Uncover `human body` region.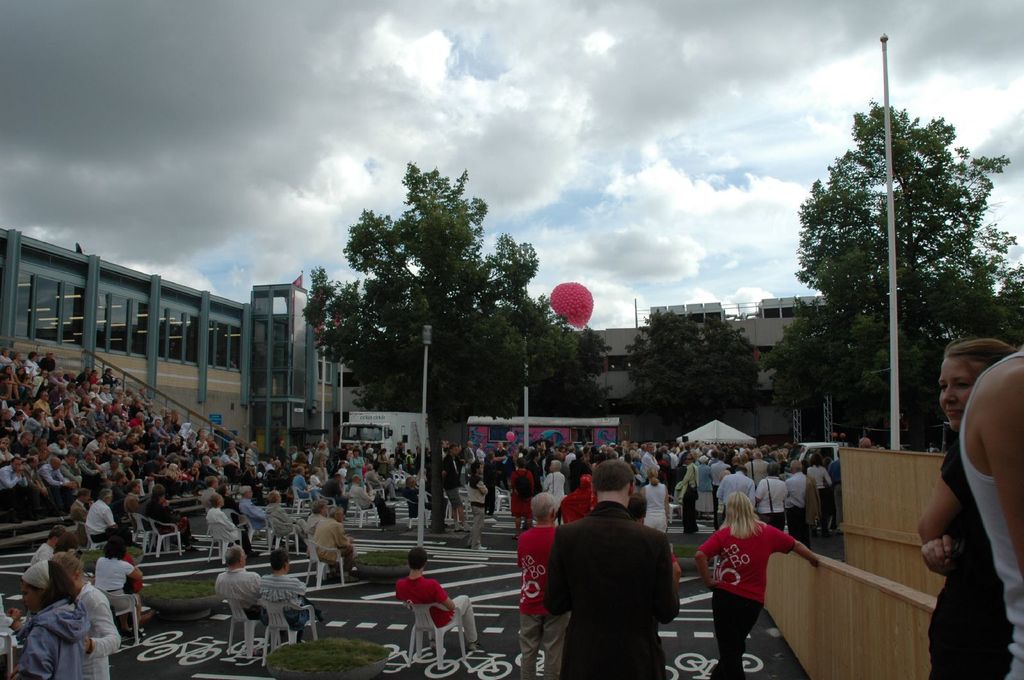
Uncovered: region(240, 489, 266, 532).
